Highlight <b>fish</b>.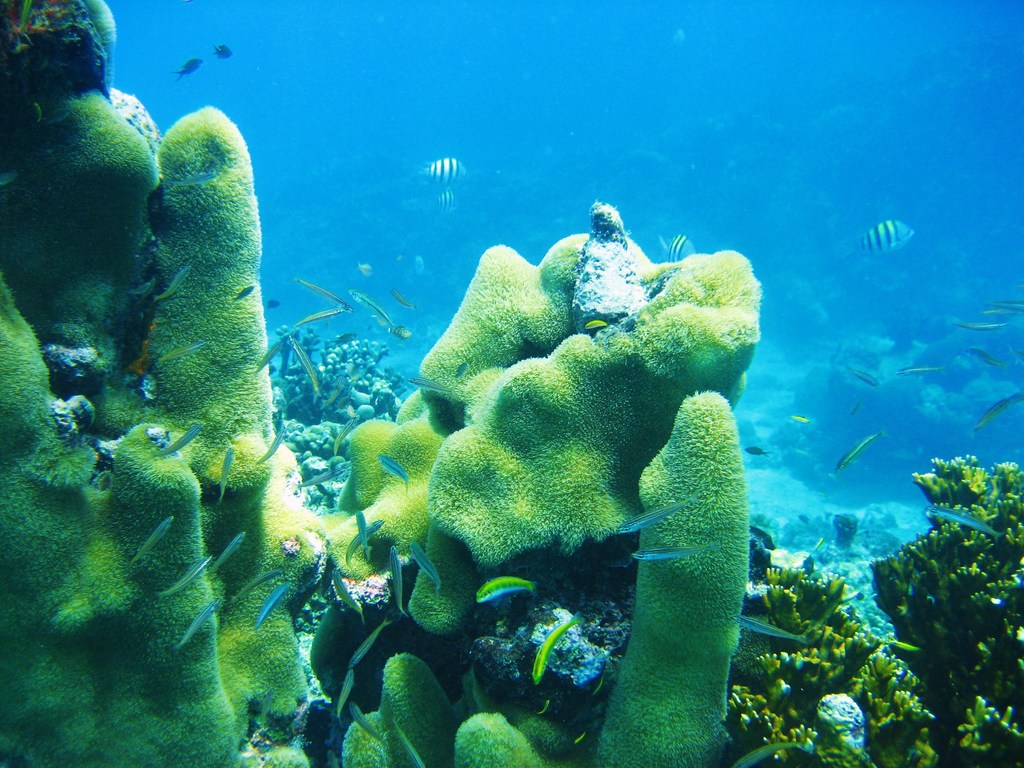
Highlighted region: (left=229, top=283, right=255, bottom=307).
